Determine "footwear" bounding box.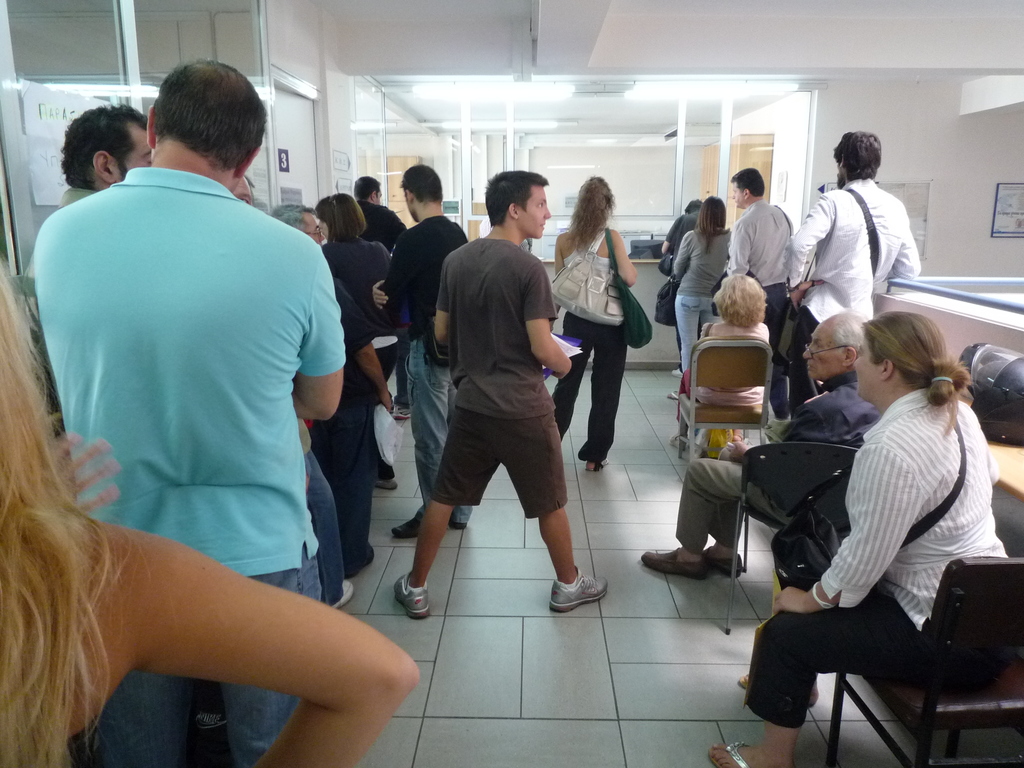
Determined: 709, 741, 748, 767.
